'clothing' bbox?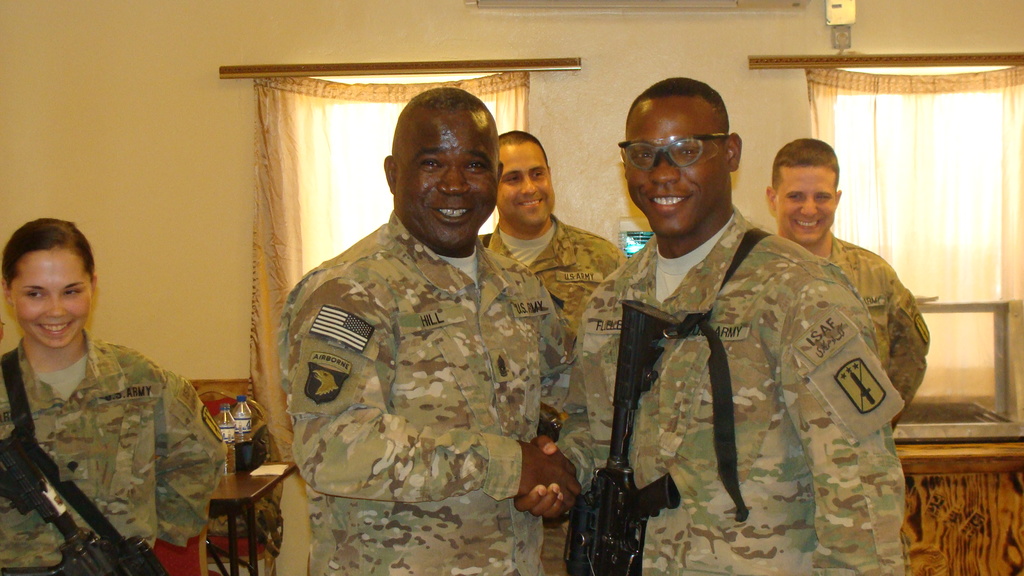
[564, 213, 910, 575]
